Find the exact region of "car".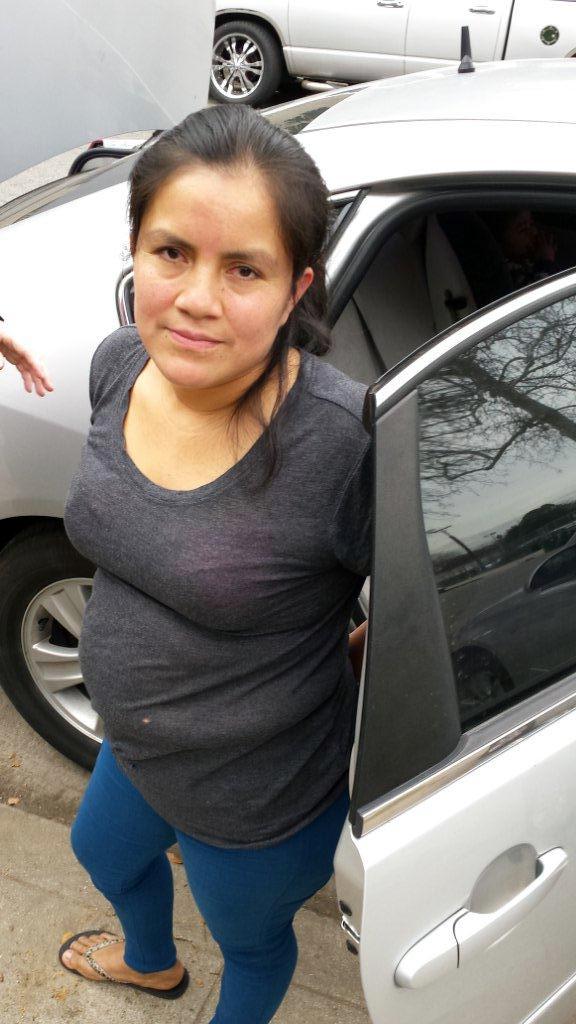
Exact region: (left=215, top=0, right=575, bottom=97).
